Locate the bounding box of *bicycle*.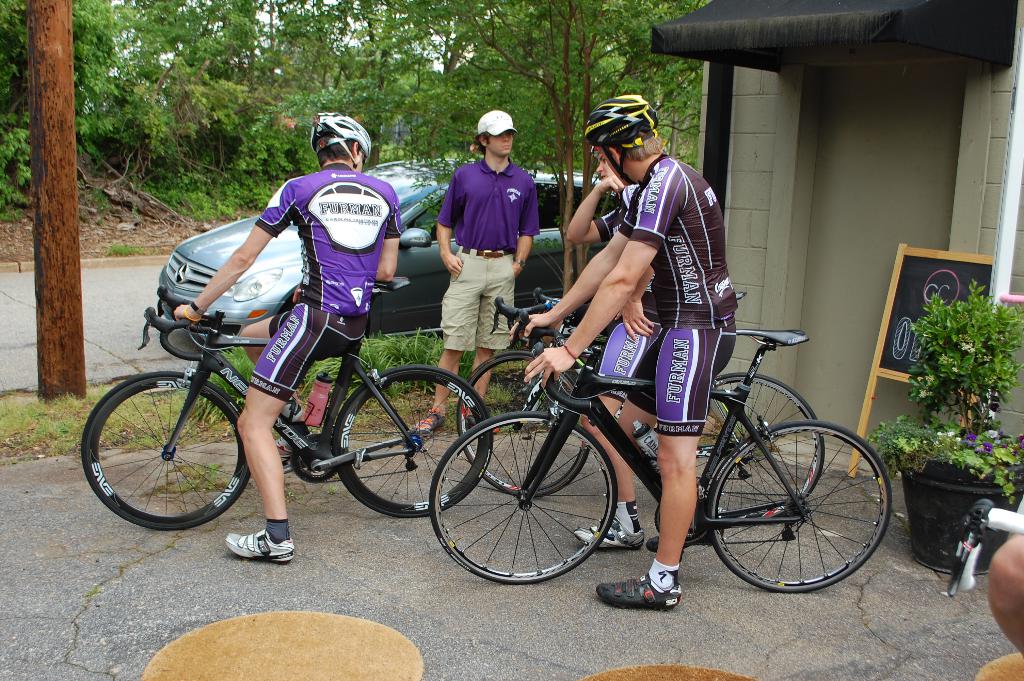
Bounding box: 454/284/824/522.
